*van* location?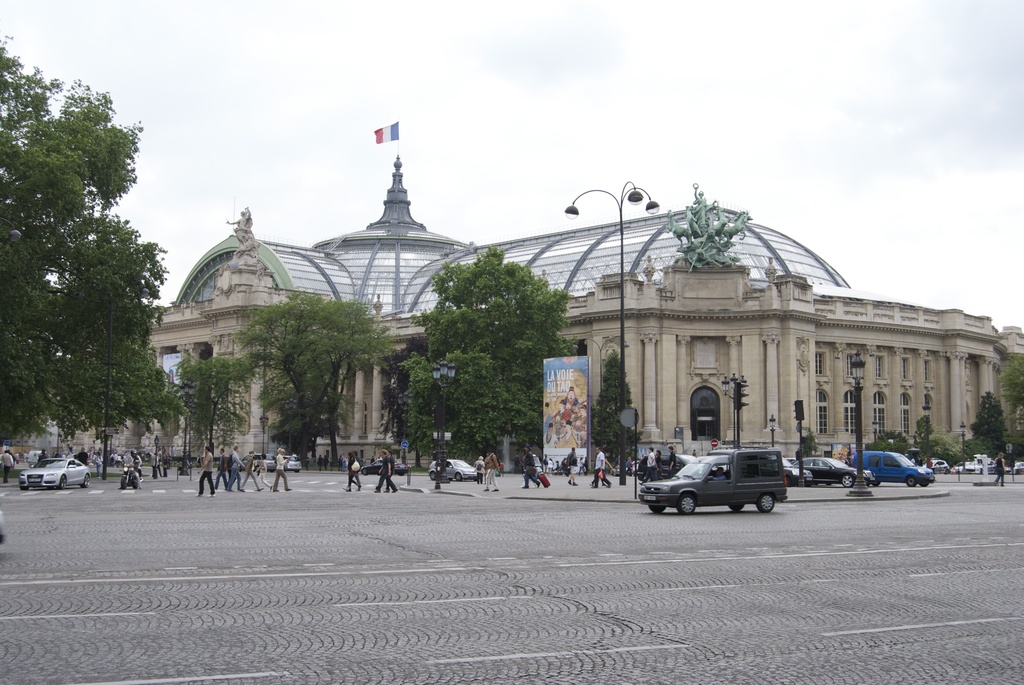
BBox(850, 448, 938, 487)
